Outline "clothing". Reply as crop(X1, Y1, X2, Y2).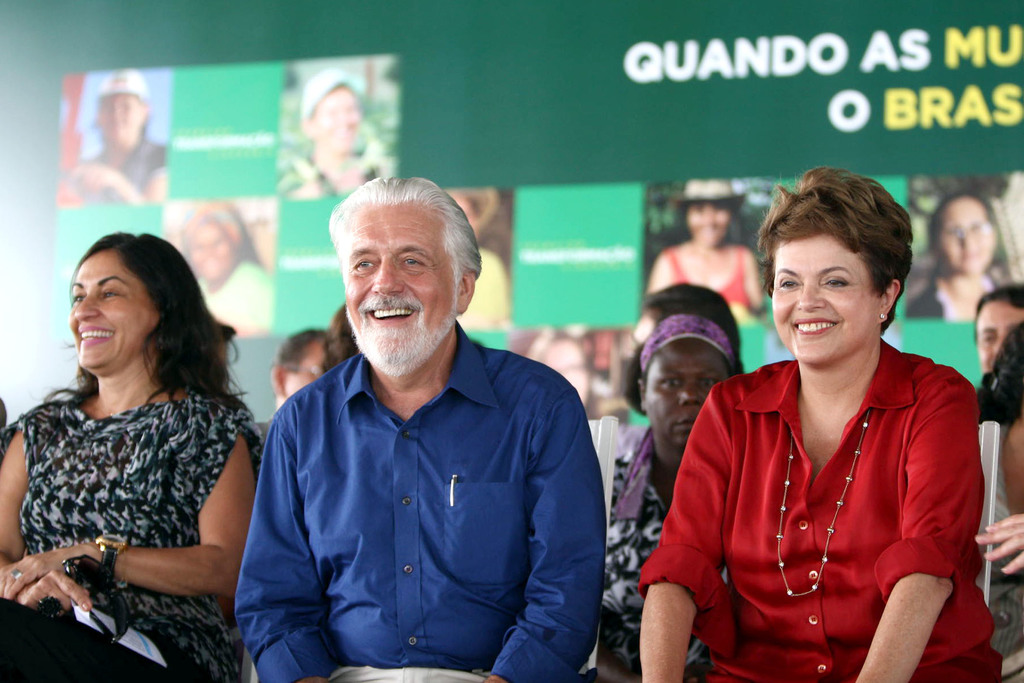
crop(282, 154, 380, 205).
